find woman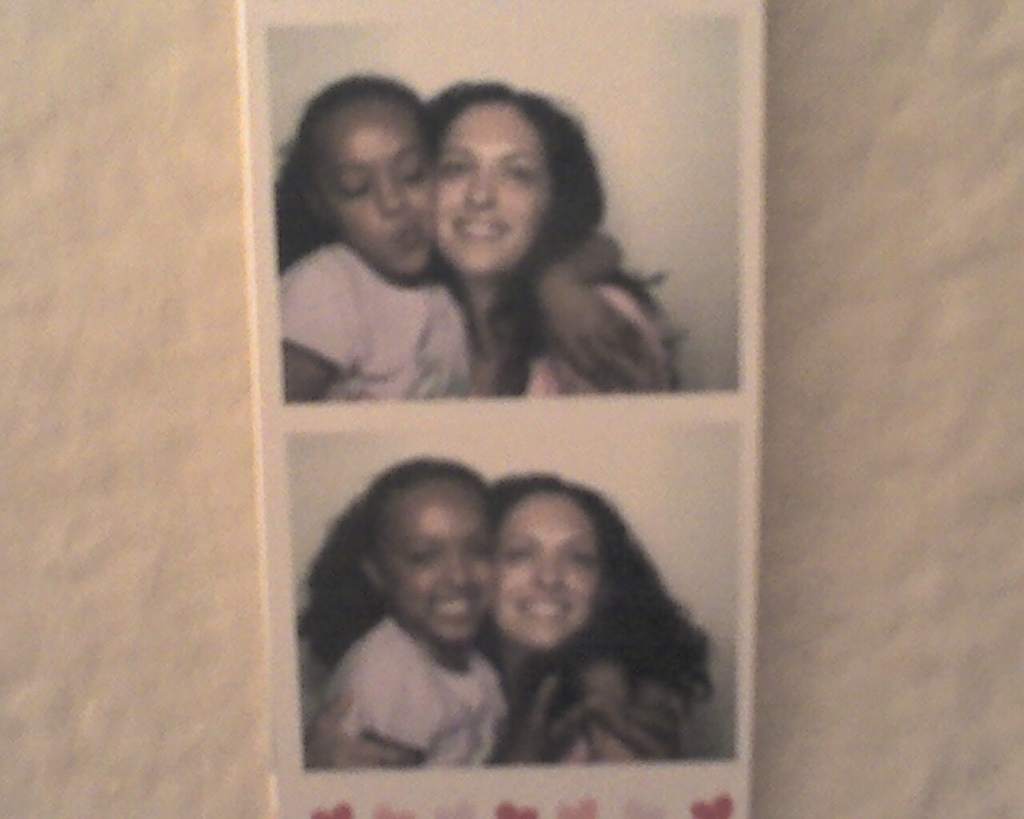
rect(426, 79, 678, 394)
